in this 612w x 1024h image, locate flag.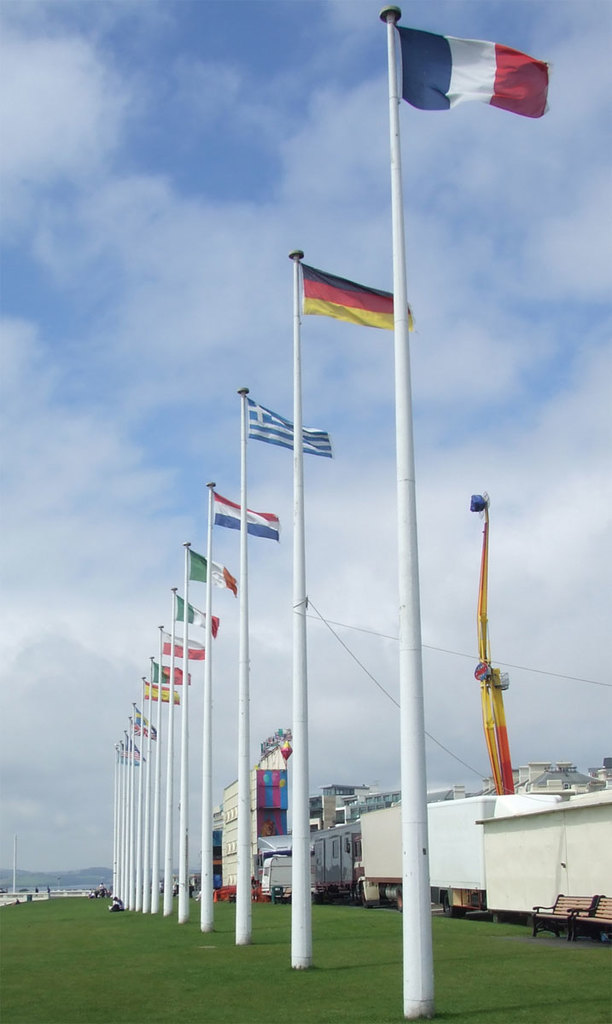
Bounding box: [x1=139, y1=707, x2=162, y2=739].
